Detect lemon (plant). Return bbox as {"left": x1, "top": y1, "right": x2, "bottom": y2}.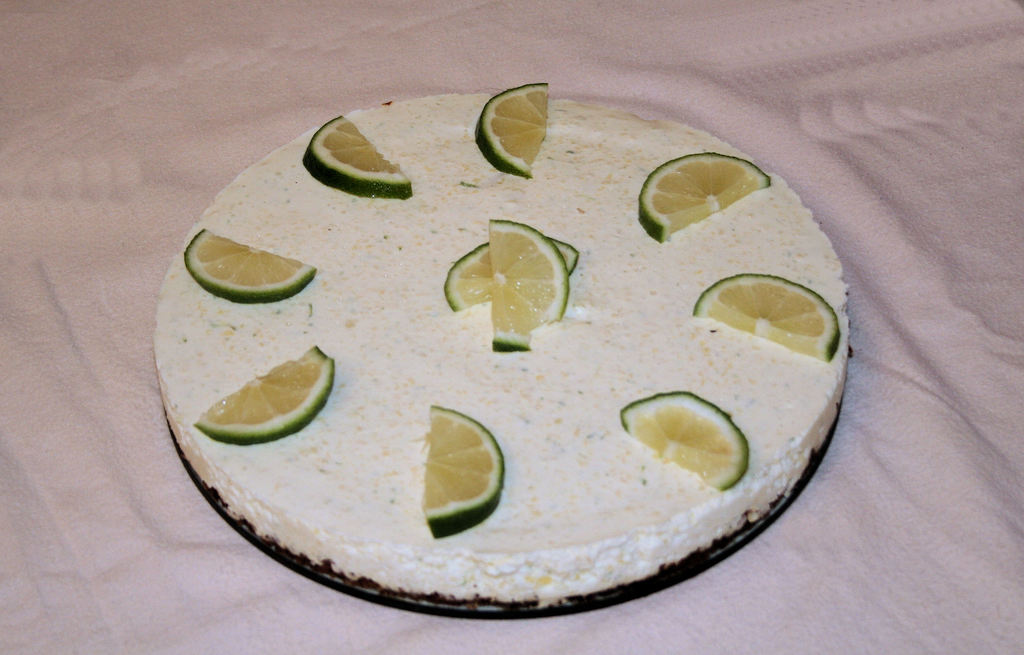
{"left": 487, "top": 222, "right": 565, "bottom": 347}.
